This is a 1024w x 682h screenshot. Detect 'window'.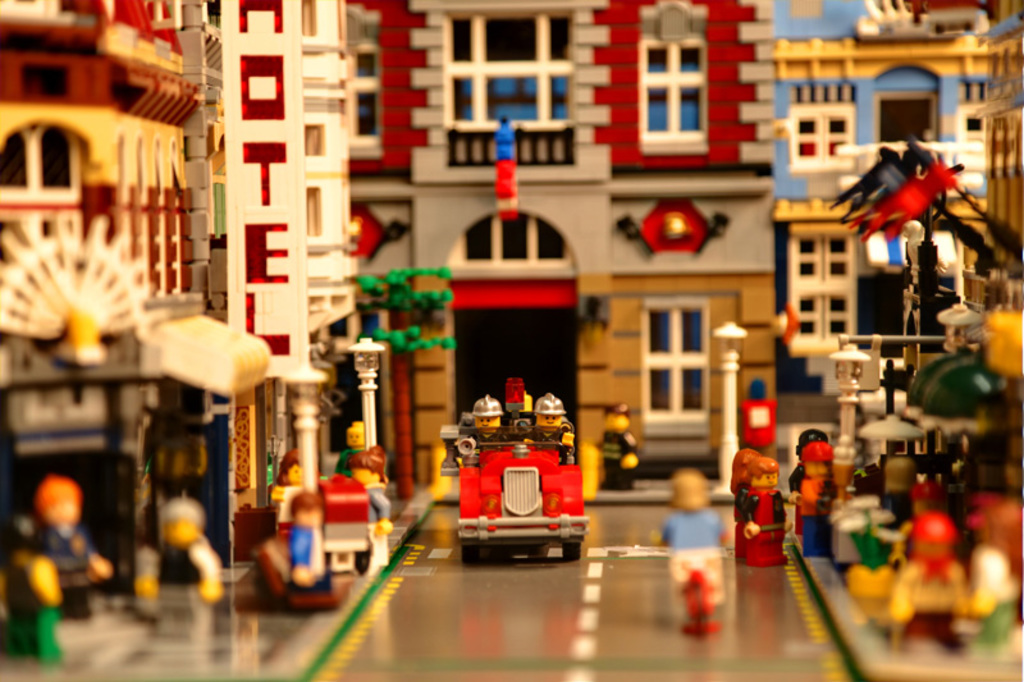
{"x1": 797, "y1": 100, "x2": 864, "y2": 164}.
